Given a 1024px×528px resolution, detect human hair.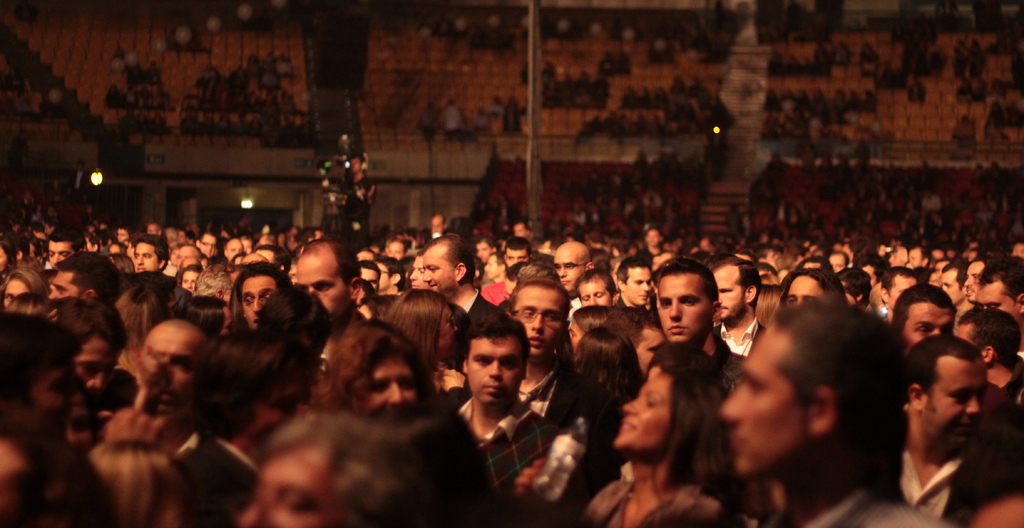
{"x1": 573, "y1": 270, "x2": 615, "y2": 300}.
